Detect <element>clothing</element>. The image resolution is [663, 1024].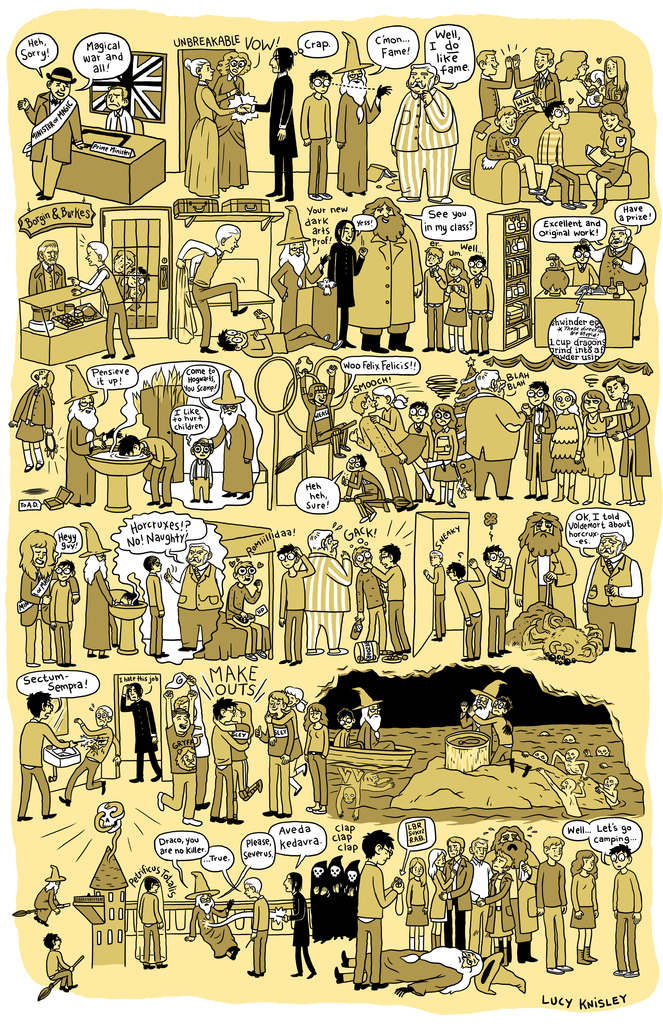
{"x1": 145, "y1": 571, "x2": 165, "y2": 652}.
